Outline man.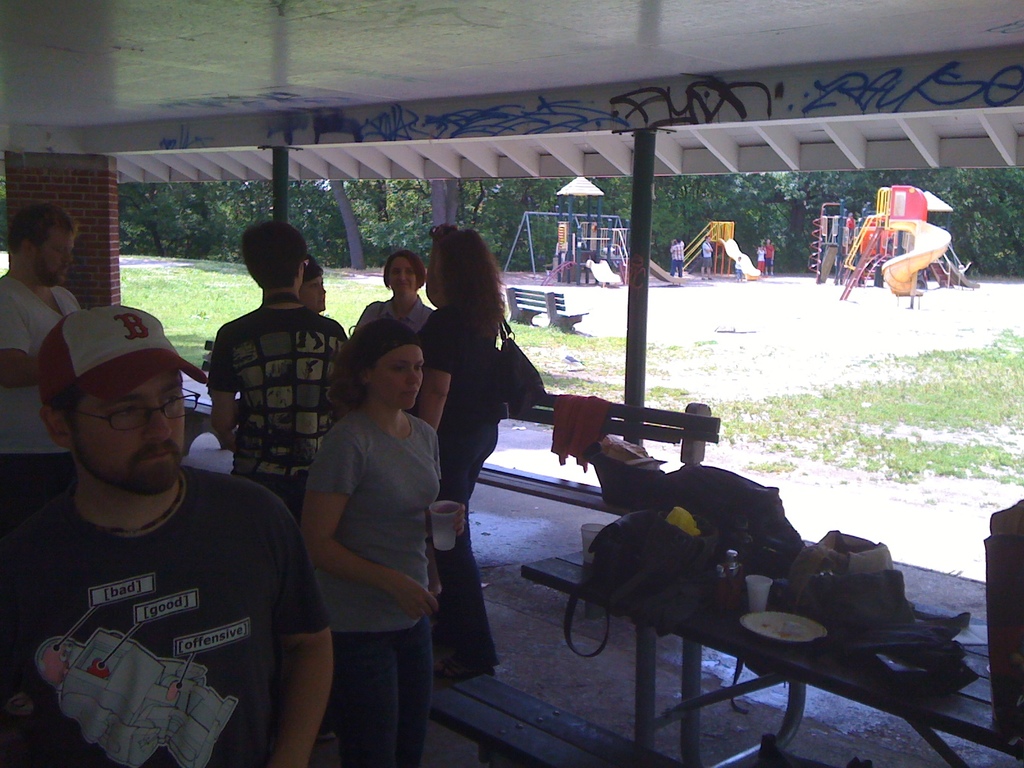
Outline: box(760, 242, 772, 267).
